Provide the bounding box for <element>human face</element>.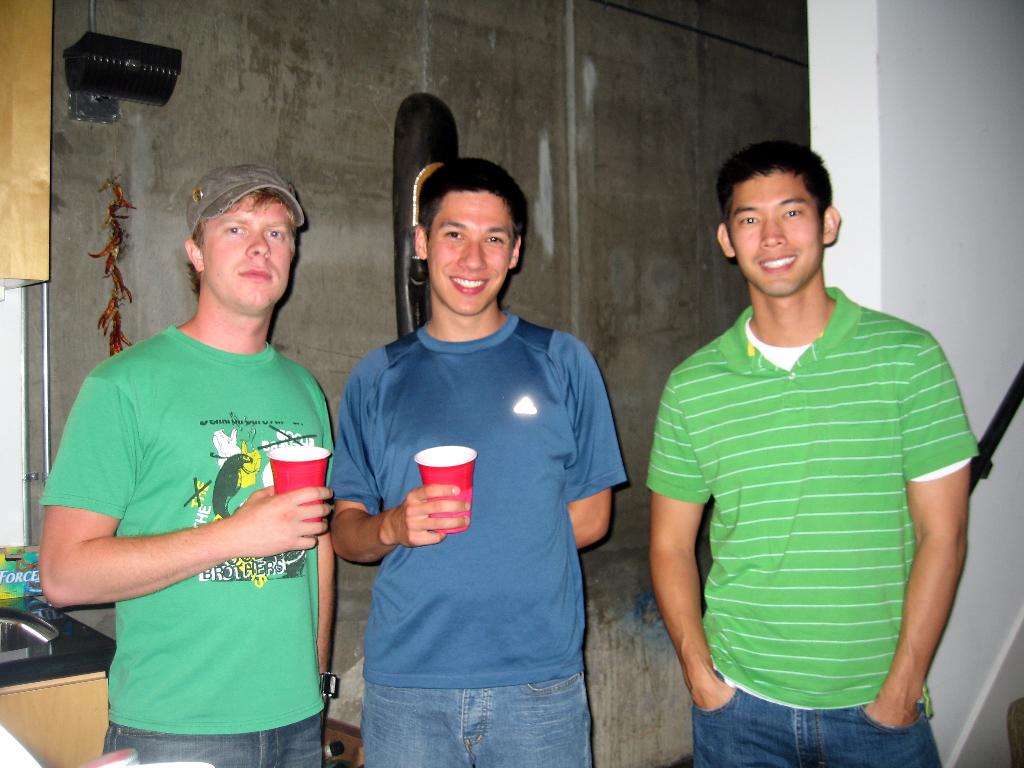
(424,188,515,317).
